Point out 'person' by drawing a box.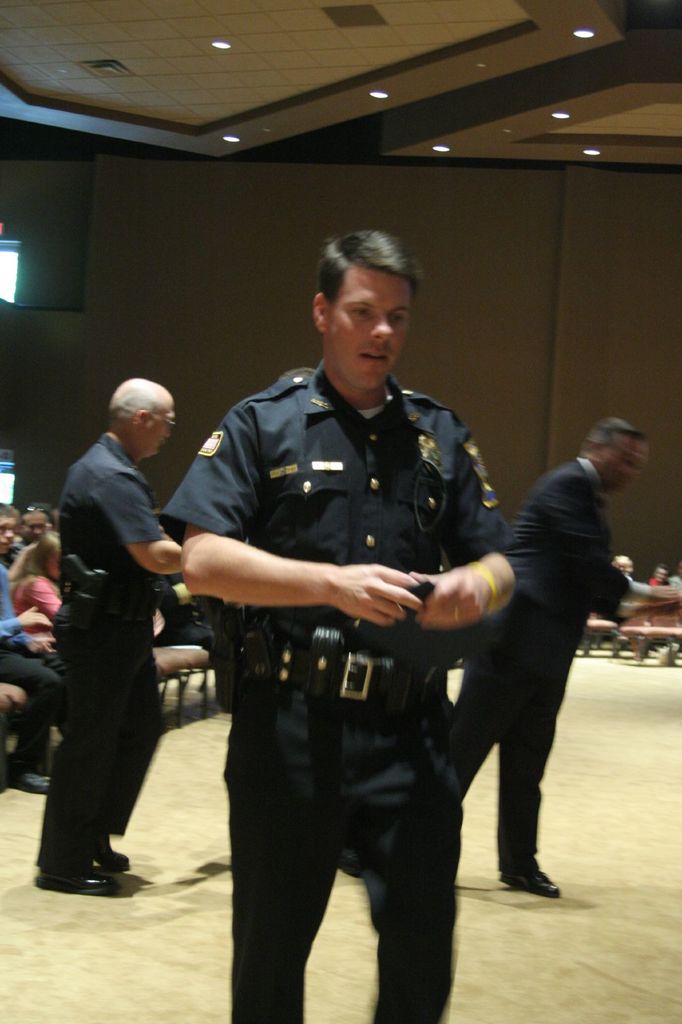
pyautogui.locateOnScreen(186, 271, 532, 997).
